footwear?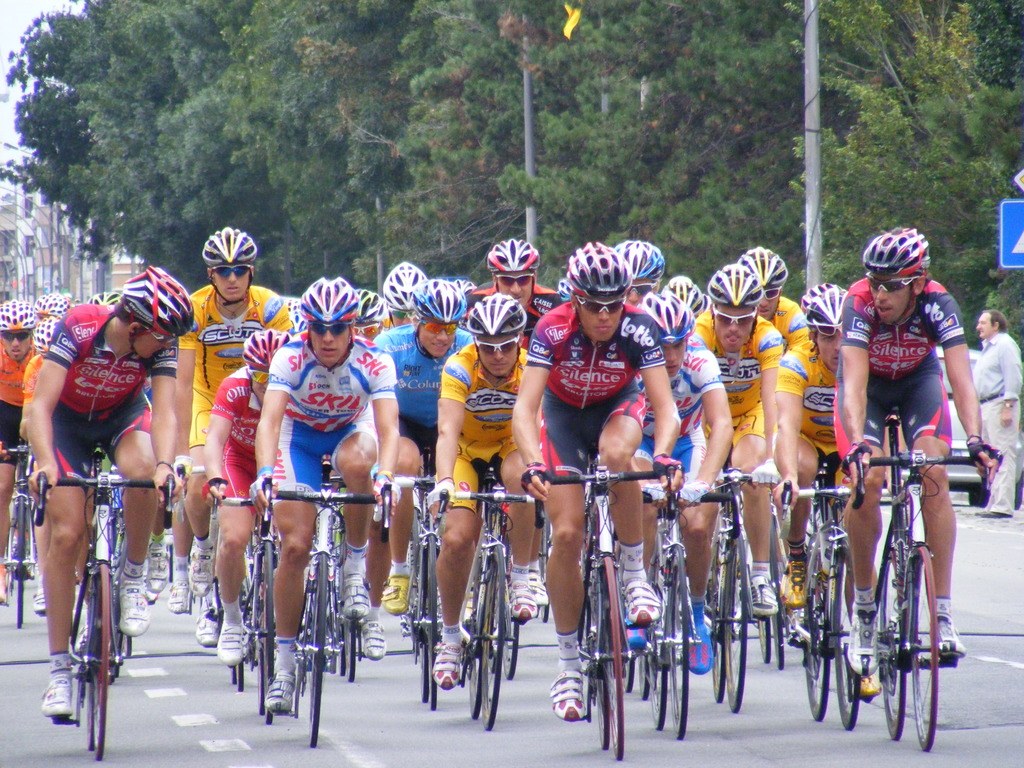
(x1=356, y1=623, x2=383, y2=664)
